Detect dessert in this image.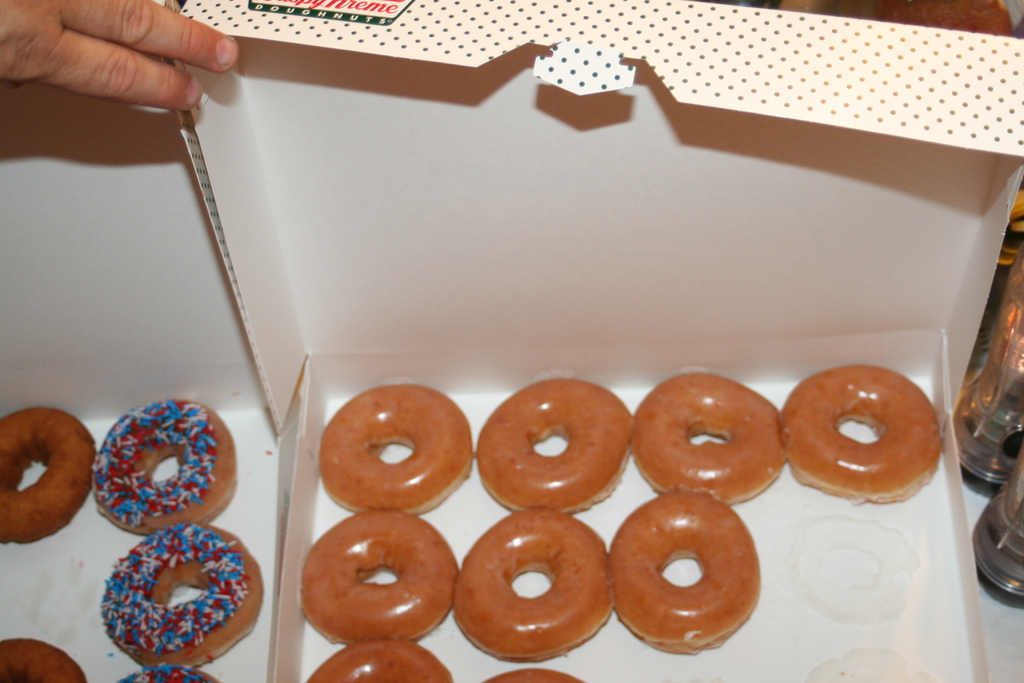
Detection: 479, 666, 584, 682.
